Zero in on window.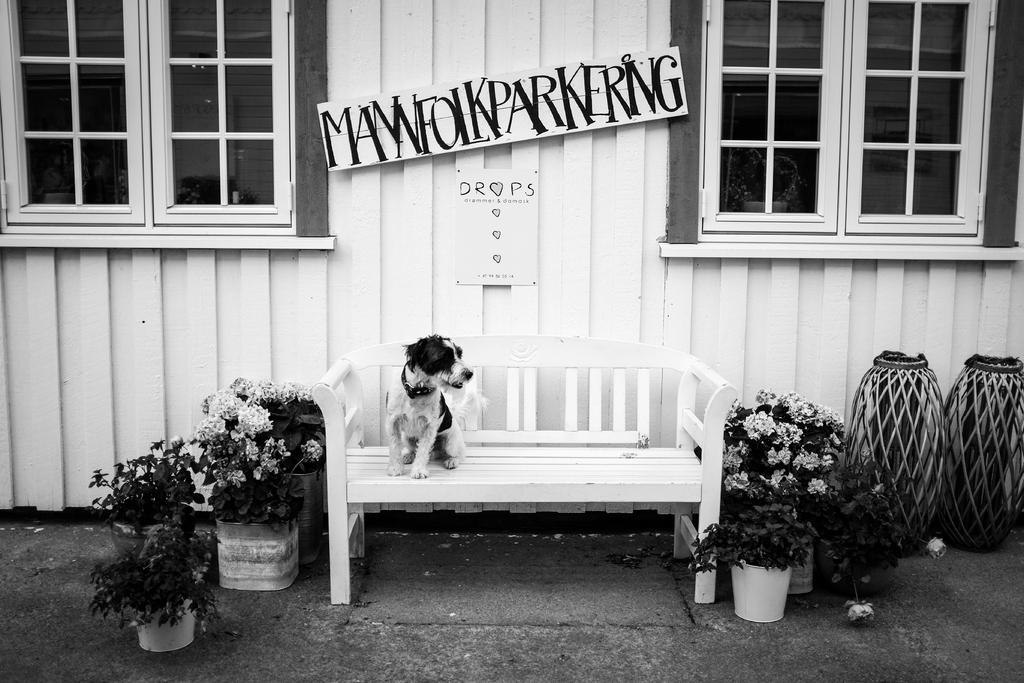
Zeroed in: 22 4 312 251.
